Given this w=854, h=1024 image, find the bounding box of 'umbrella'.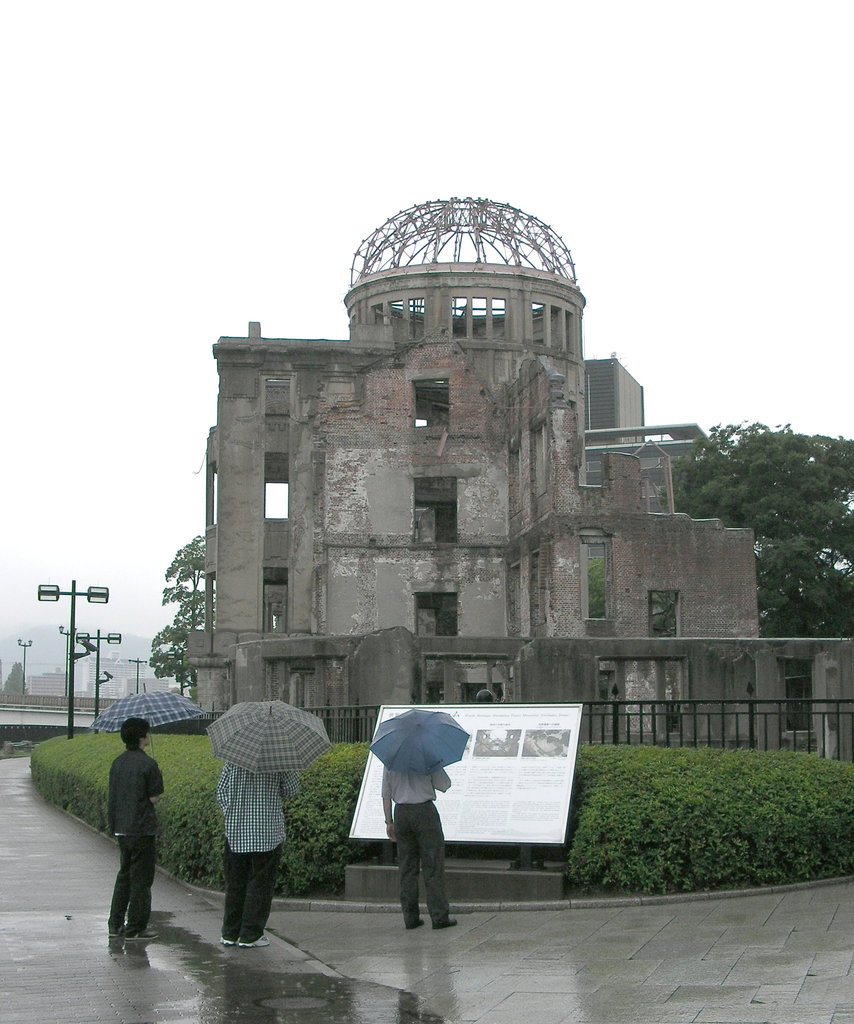
[91,687,200,757].
